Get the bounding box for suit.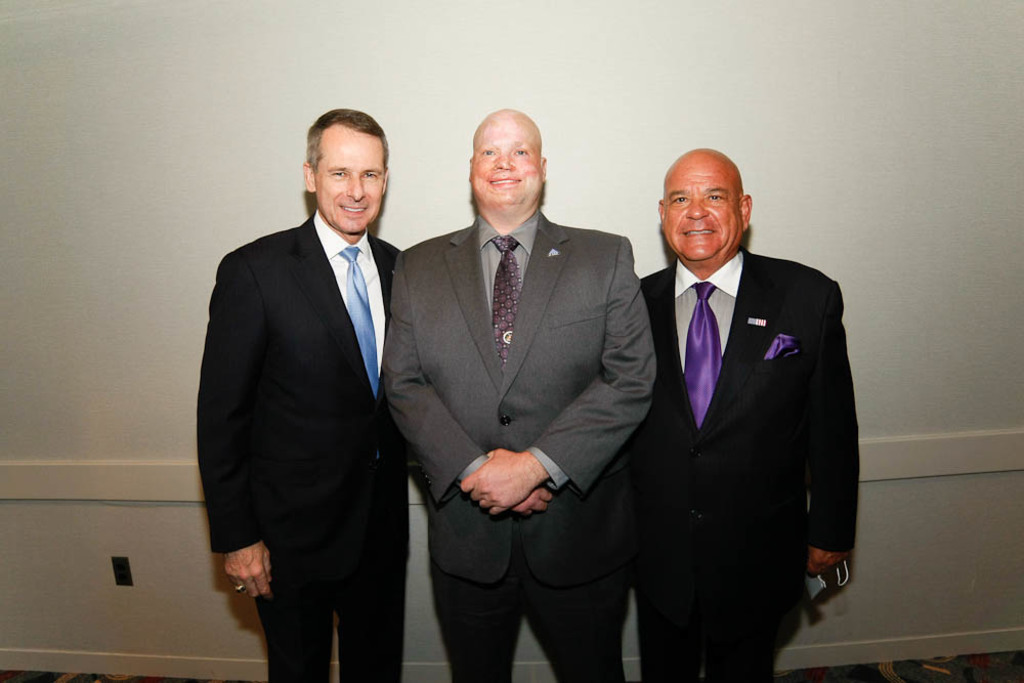
381/215/656/682.
